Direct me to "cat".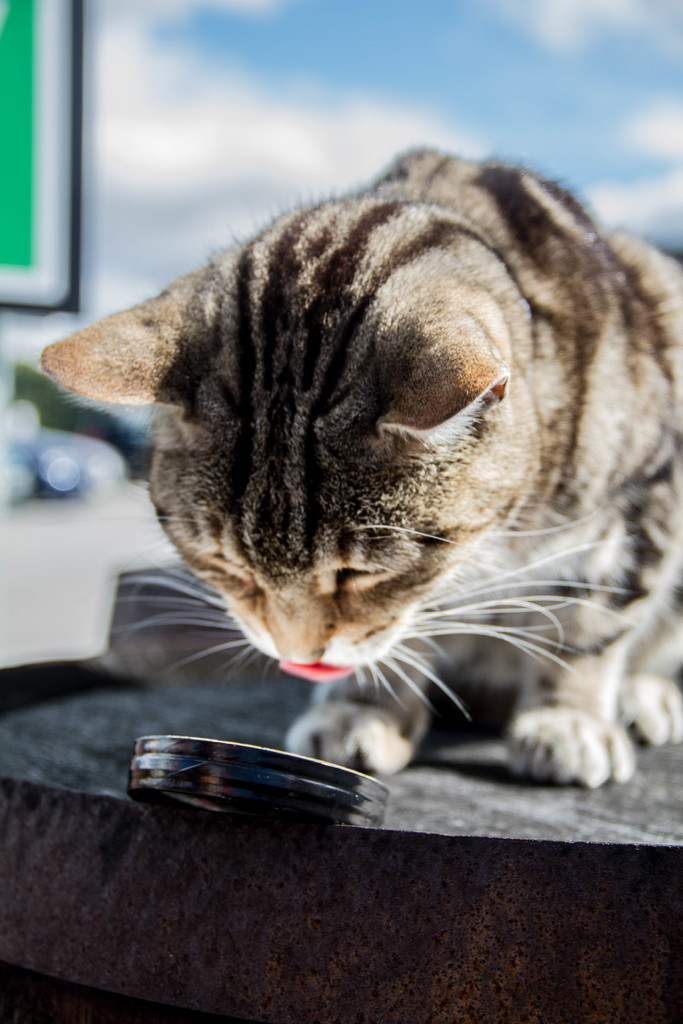
Direction: {"x1": 36, "y1": 142, "x2": 682, "y2": 770}.
